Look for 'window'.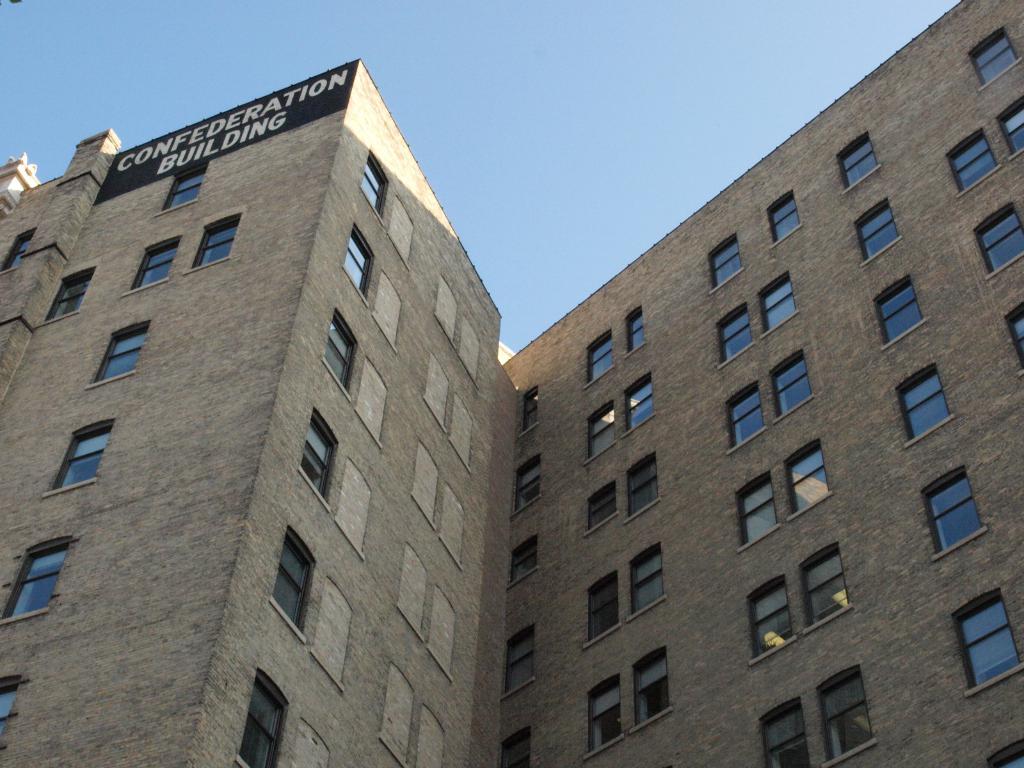
Found: locate(581, 672, 624, 761).
